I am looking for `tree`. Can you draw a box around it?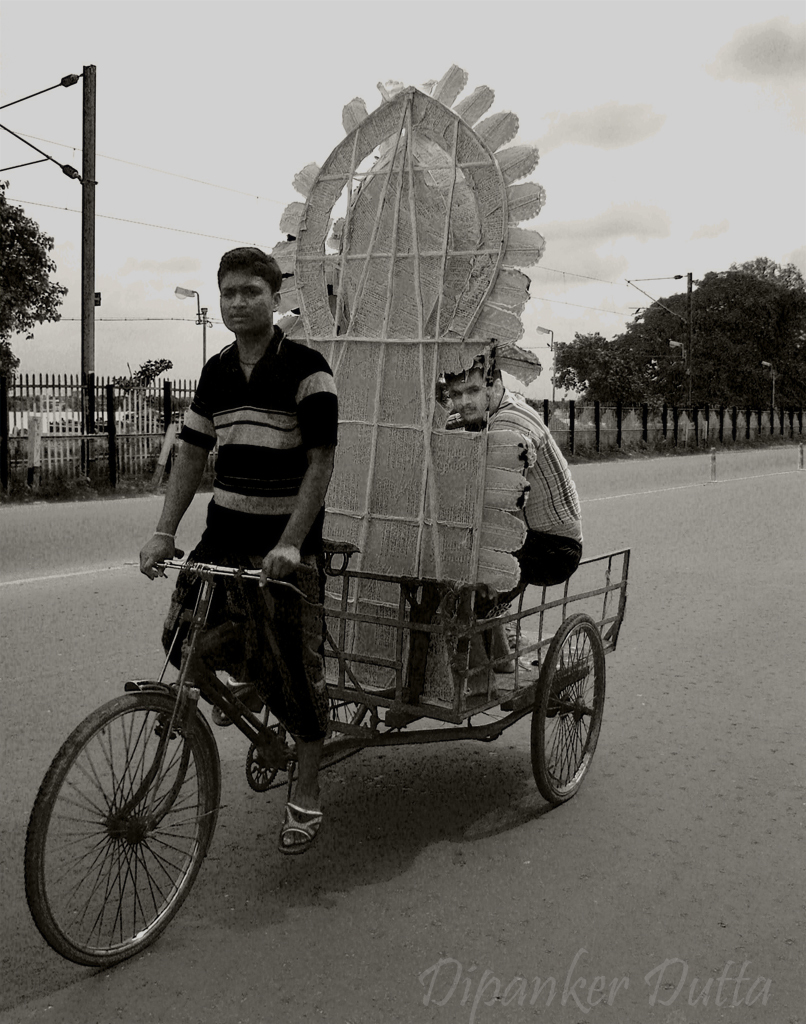
Sure, the bounding box is [551, 259, 805, 410].
